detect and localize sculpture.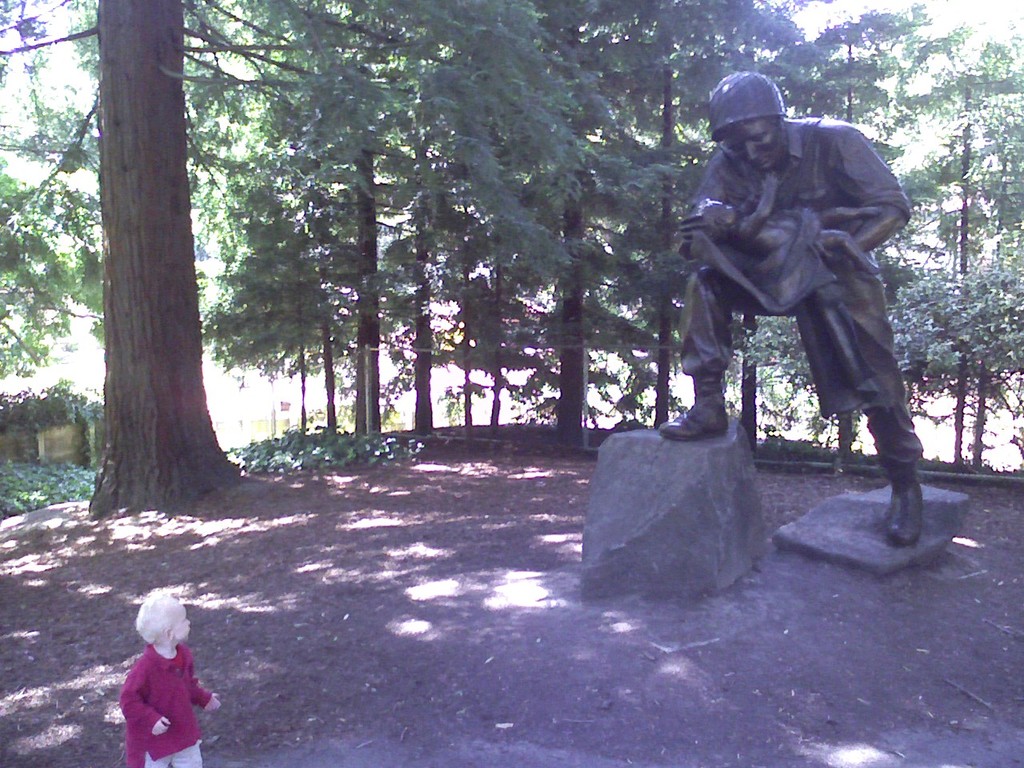
Localized at select_region(691, 164, 882, 314).
